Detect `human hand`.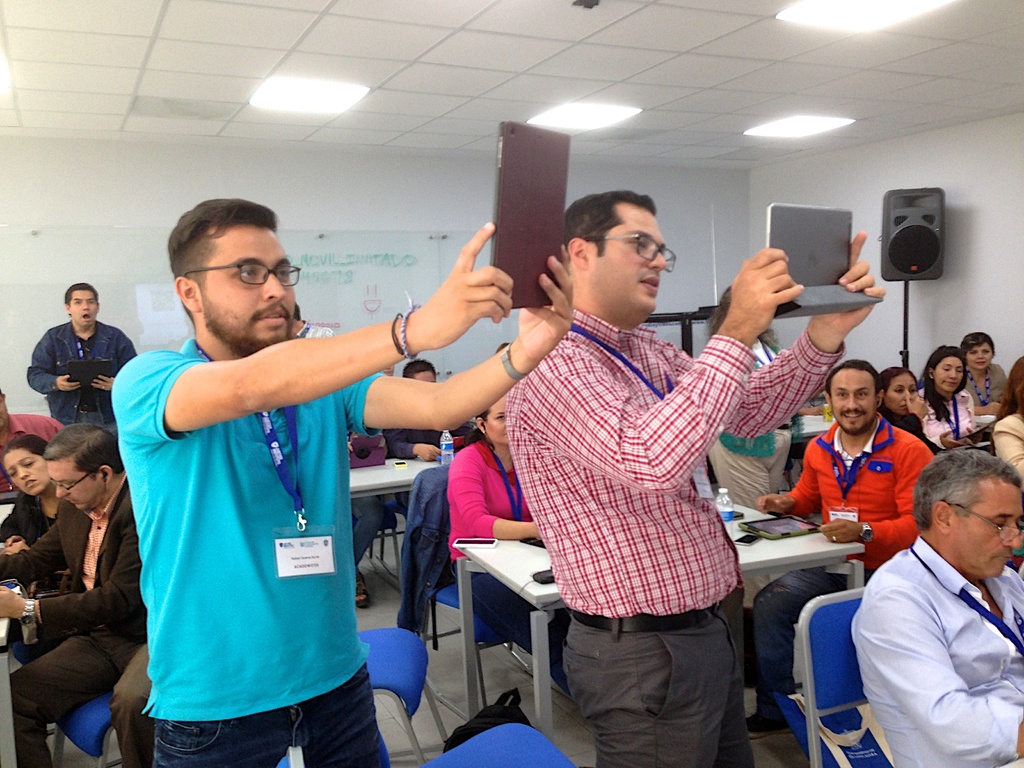
Detected at 408 241 520 343.
